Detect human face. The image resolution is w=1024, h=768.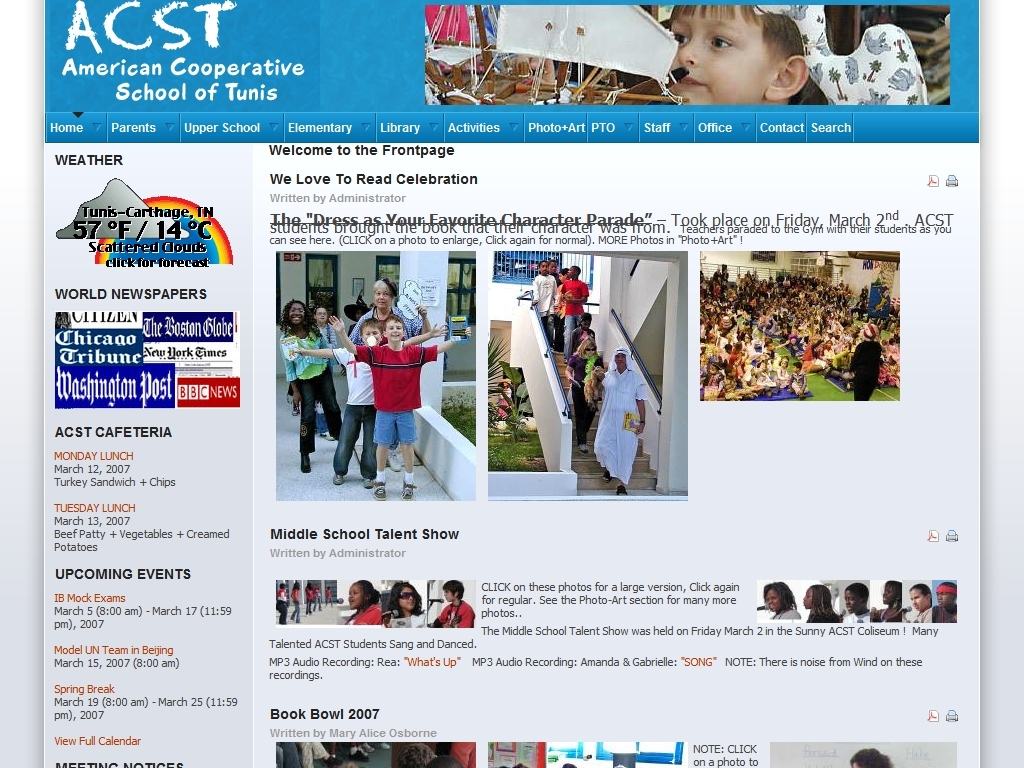
<bbox>665, 8, 773, 101</bbox>.
